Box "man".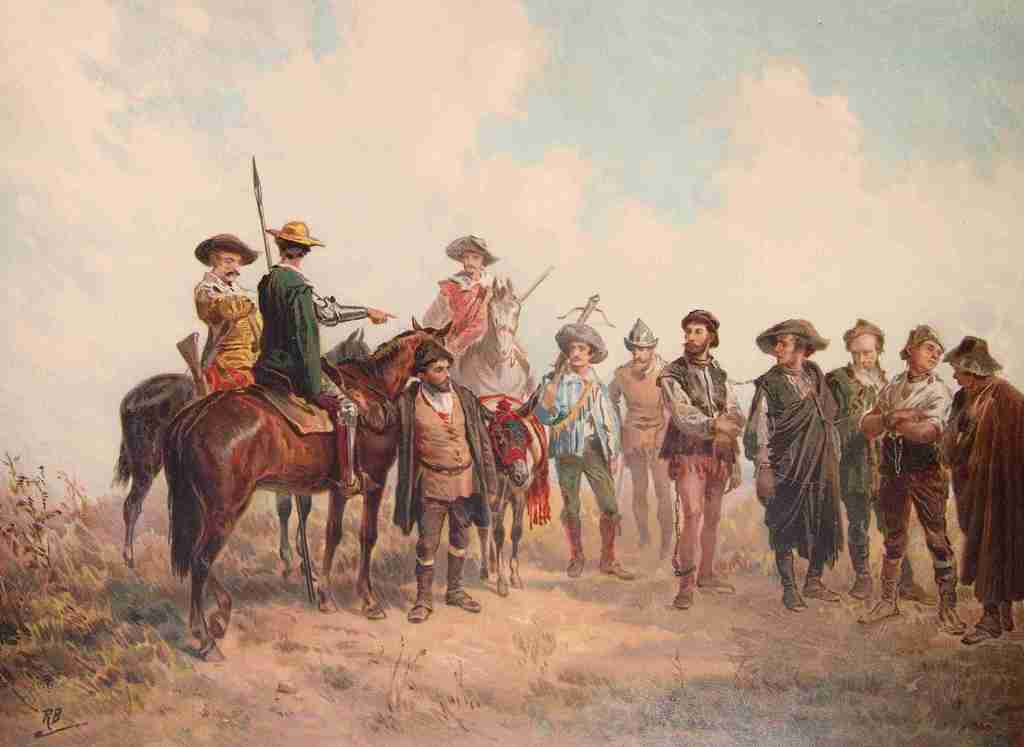
x1=813 y1=319 x2=929 y2=614.
